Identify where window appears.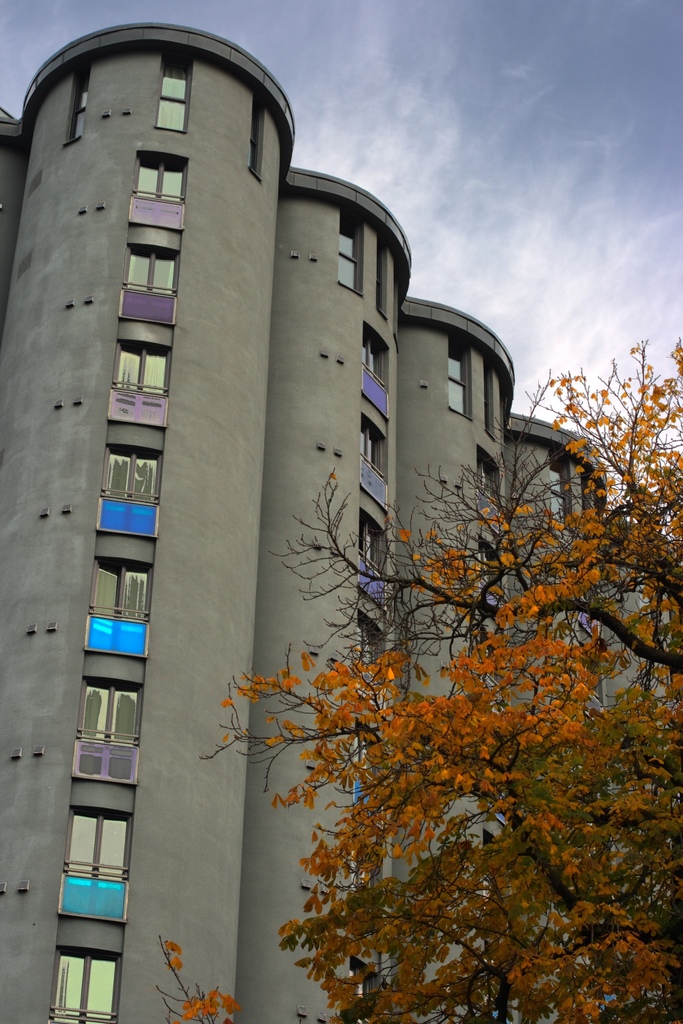
Appears at (left=359, top=416, right=385, bottom=484).
